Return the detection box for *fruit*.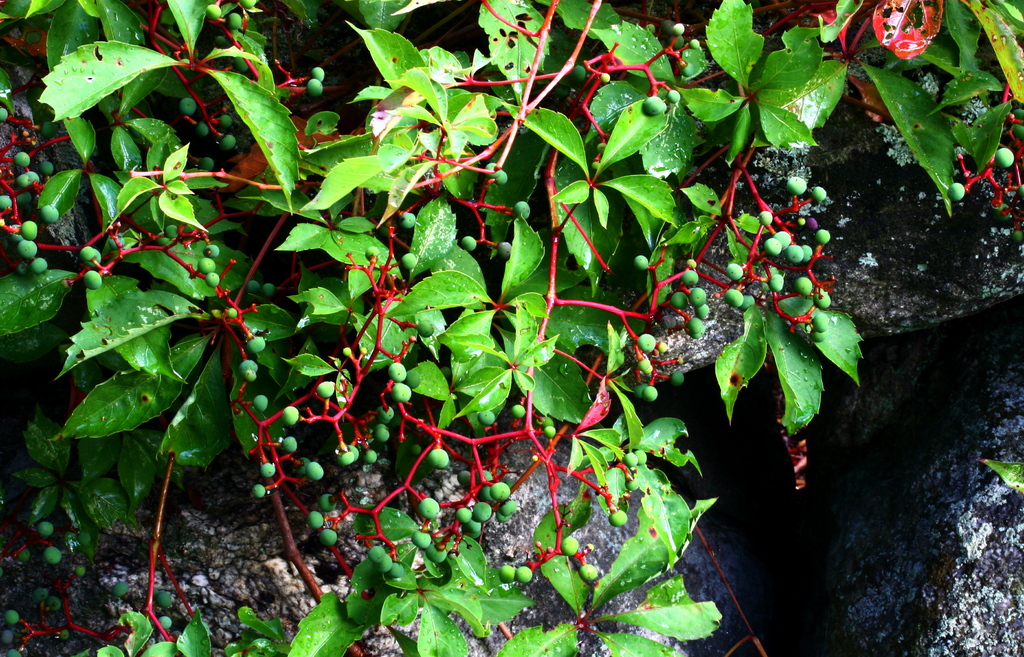
bbox(800, 246, 815, 263).
